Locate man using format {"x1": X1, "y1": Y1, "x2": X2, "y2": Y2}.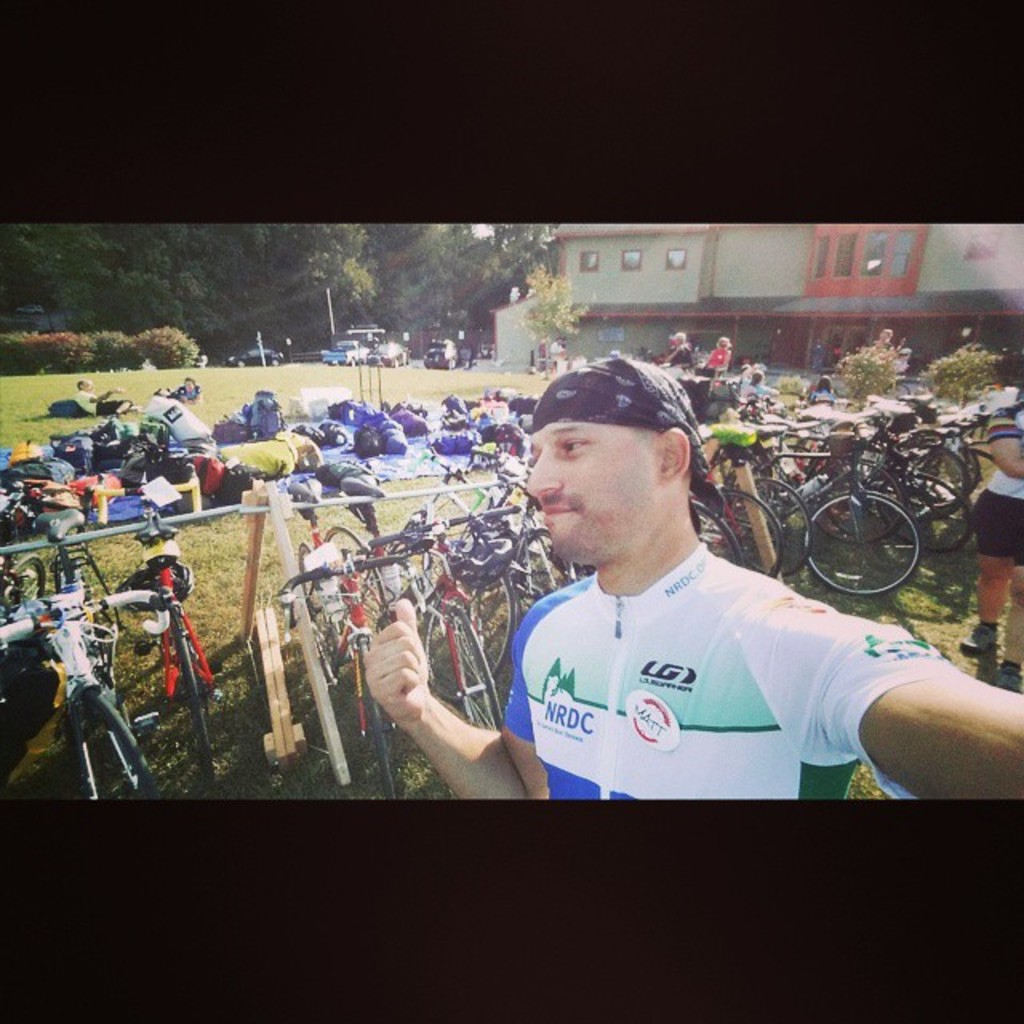
{"x1": 365, "y1": 354, "x2": 1022, "y2": 800}.
